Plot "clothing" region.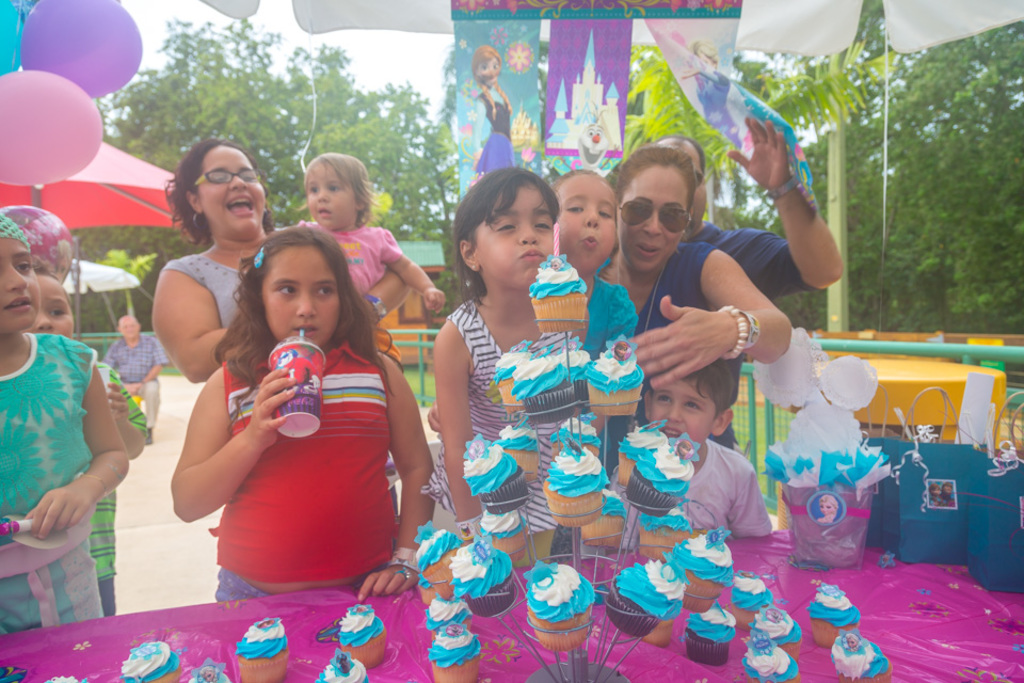
Plotted at left=576, top=268, right=637, bottom=359.
